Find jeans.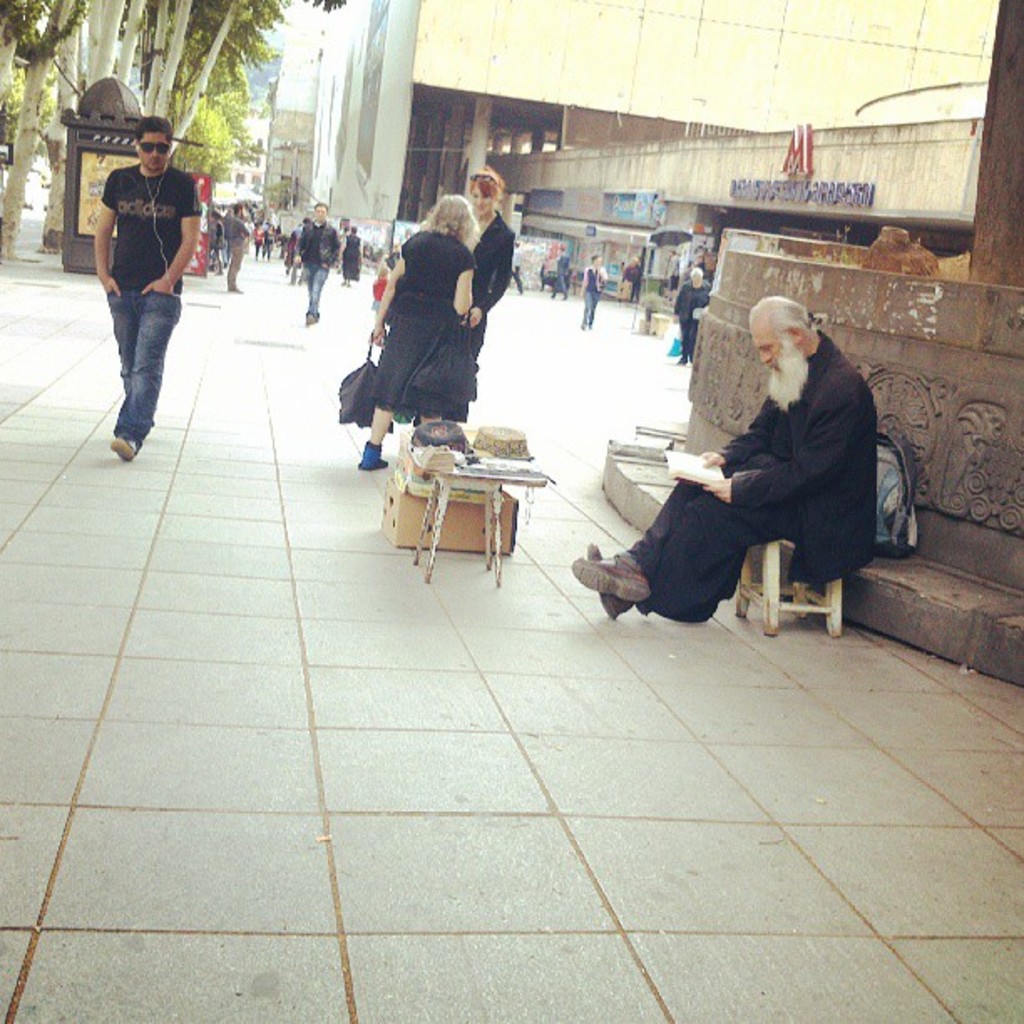
region(74, 264, 169, 425).
